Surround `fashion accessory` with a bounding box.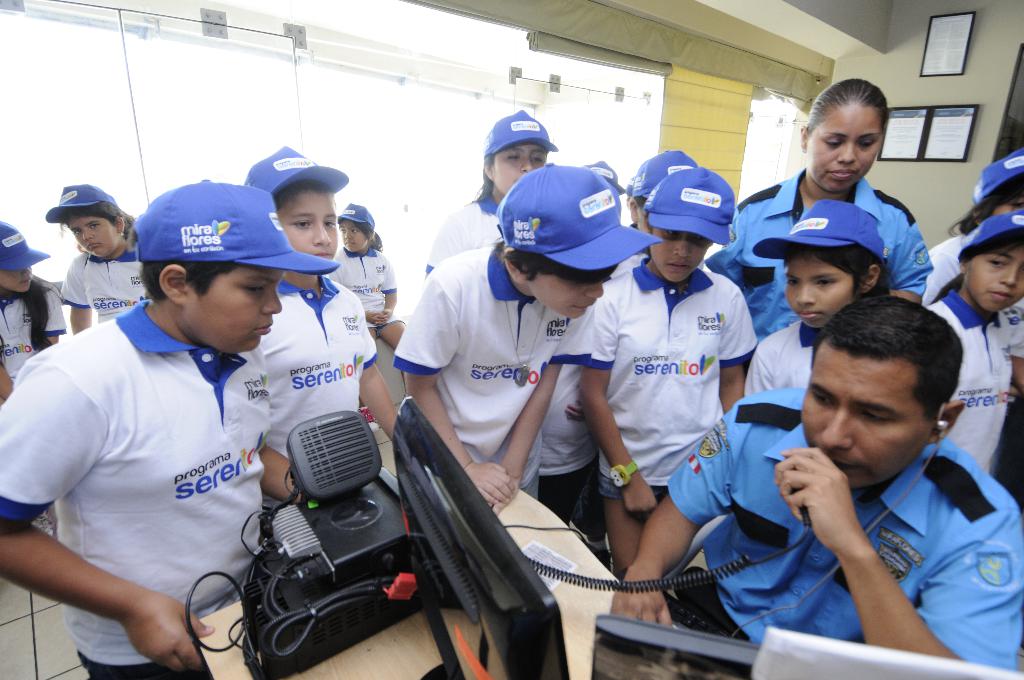
{"left": 0, "top": 218, "right": 49, "bottom": 275}.
